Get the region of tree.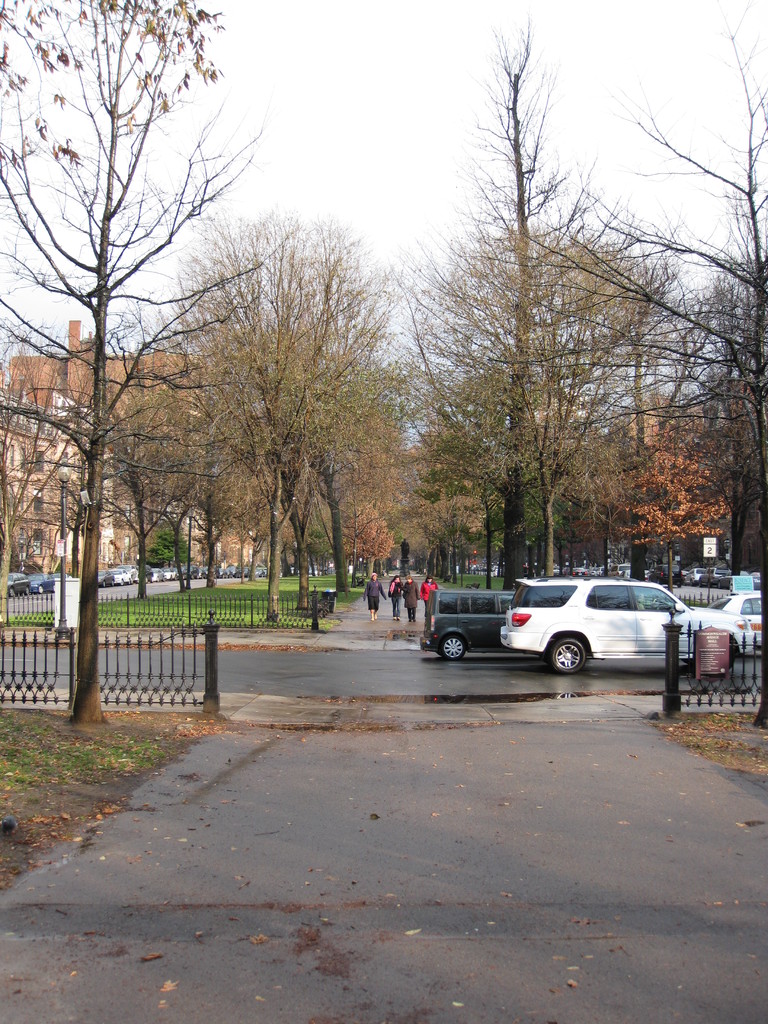
32, 8, 266, 673.
